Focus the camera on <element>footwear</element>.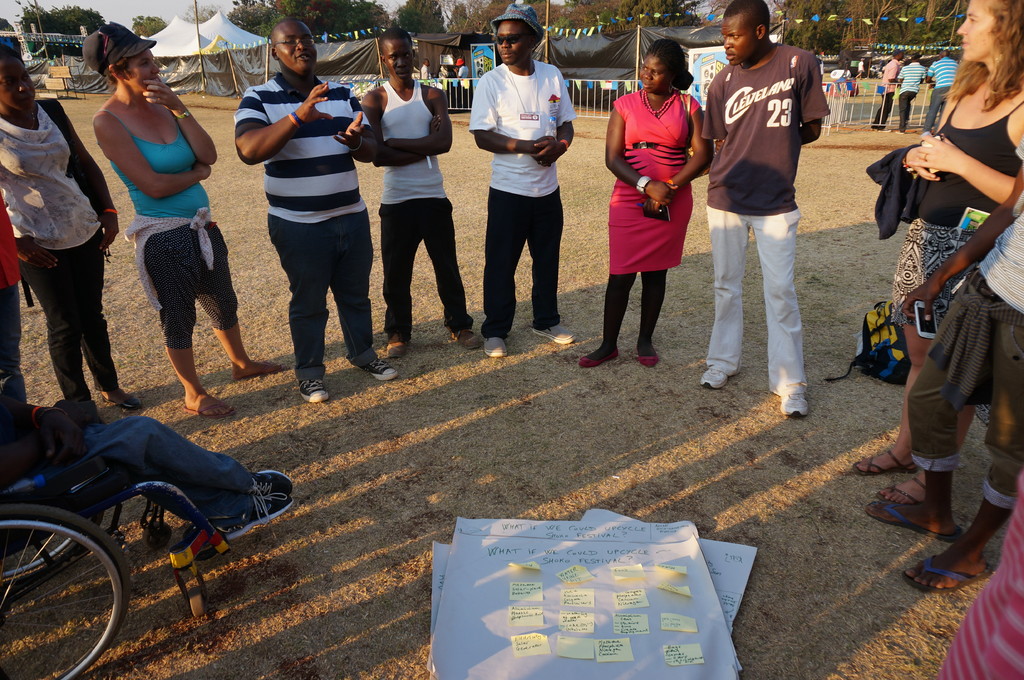
Focus region: <region>252, 472, 298, 521</region>.
